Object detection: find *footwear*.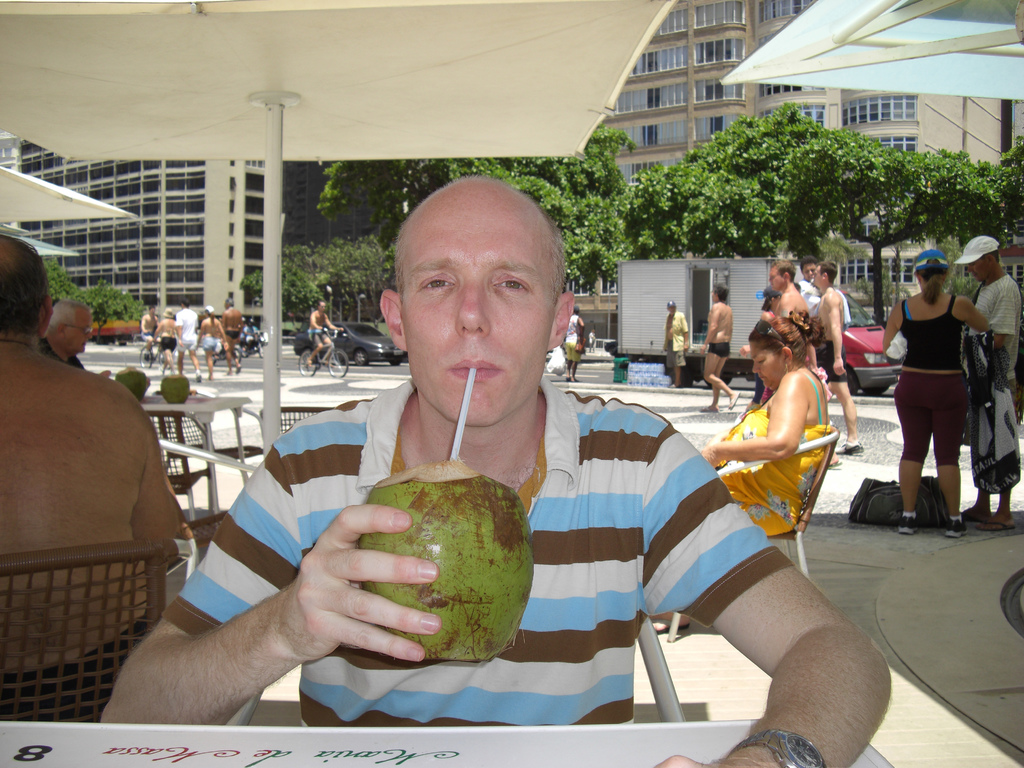
l=725, t=393, r=741, b=413.
